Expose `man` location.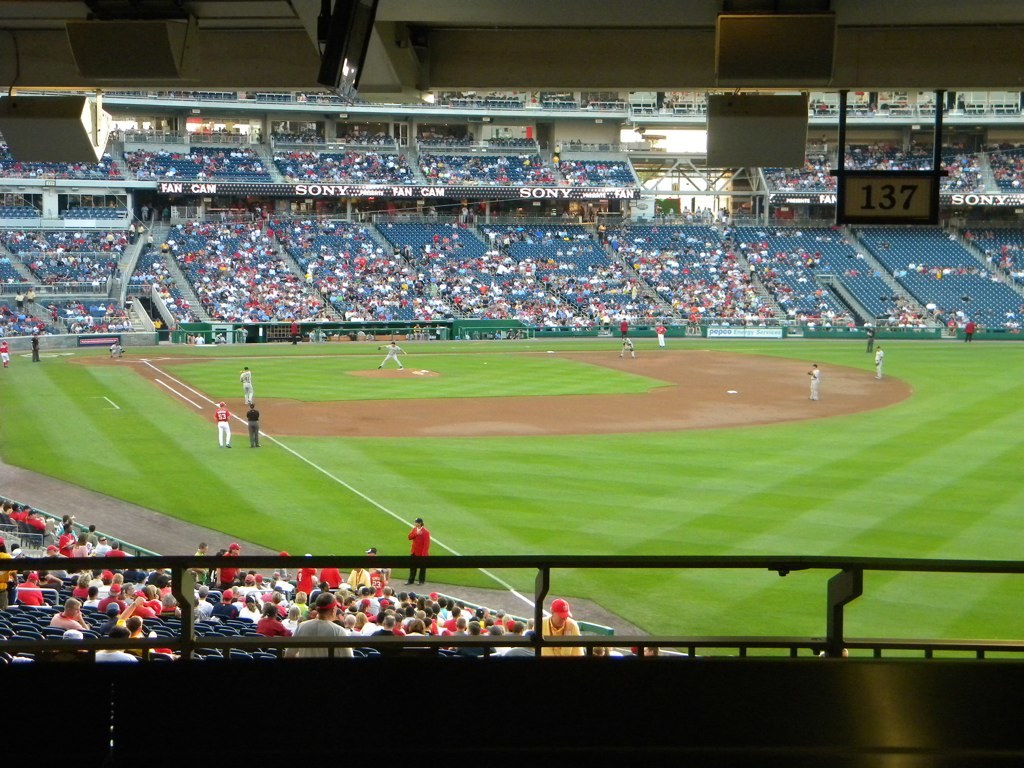
Exposed at Rect(50, 598, 88, 630).
